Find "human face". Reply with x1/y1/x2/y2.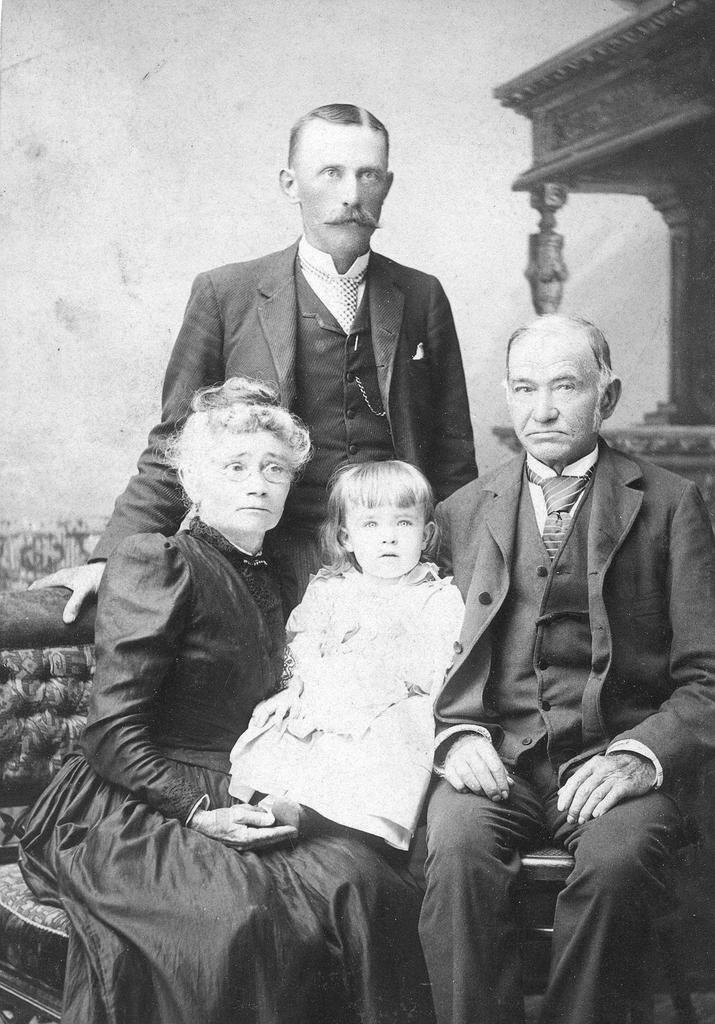
514/325/598/456.
